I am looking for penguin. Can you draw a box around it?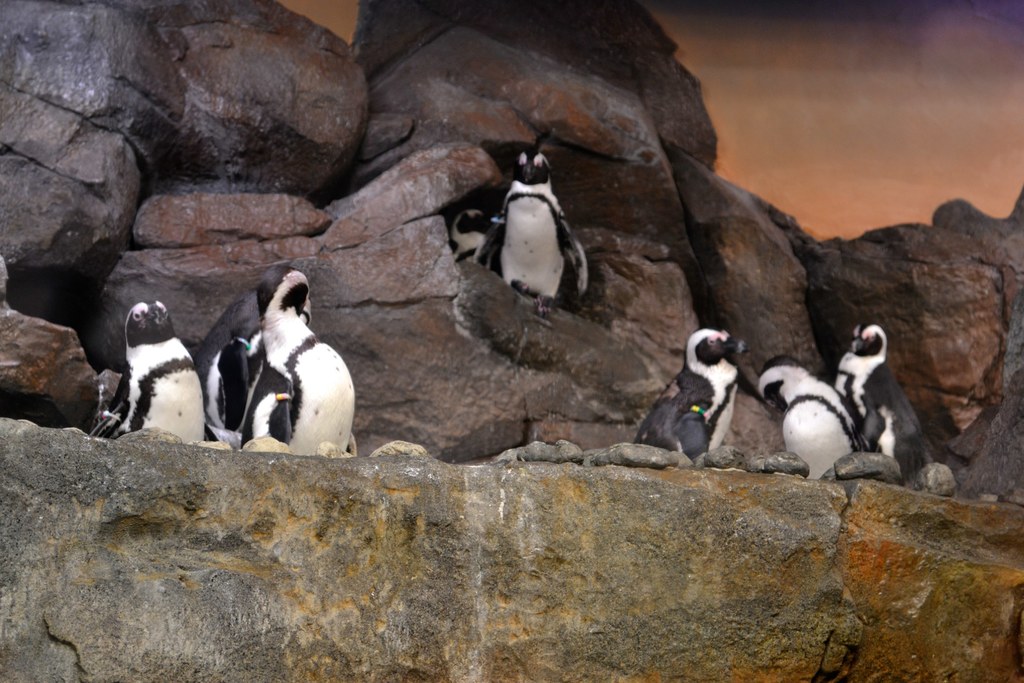
Sure, the bounding box is bbox=[824, 323, 929, 490].
